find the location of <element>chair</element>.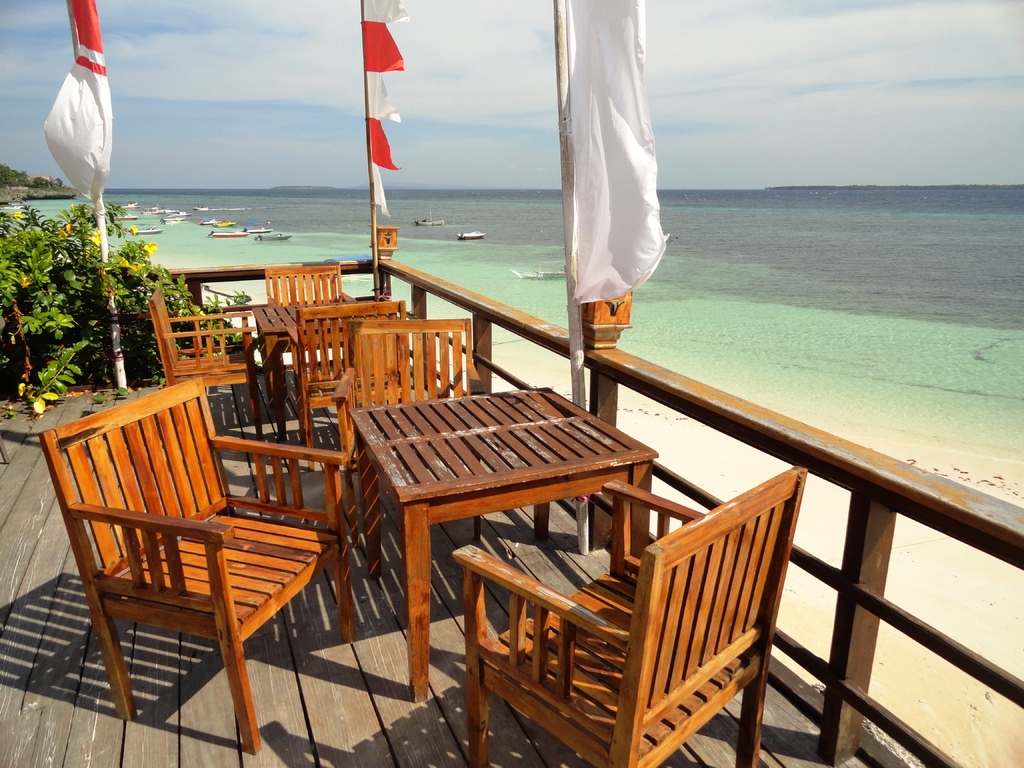
Location: crop(333, 319, 484, 553).
